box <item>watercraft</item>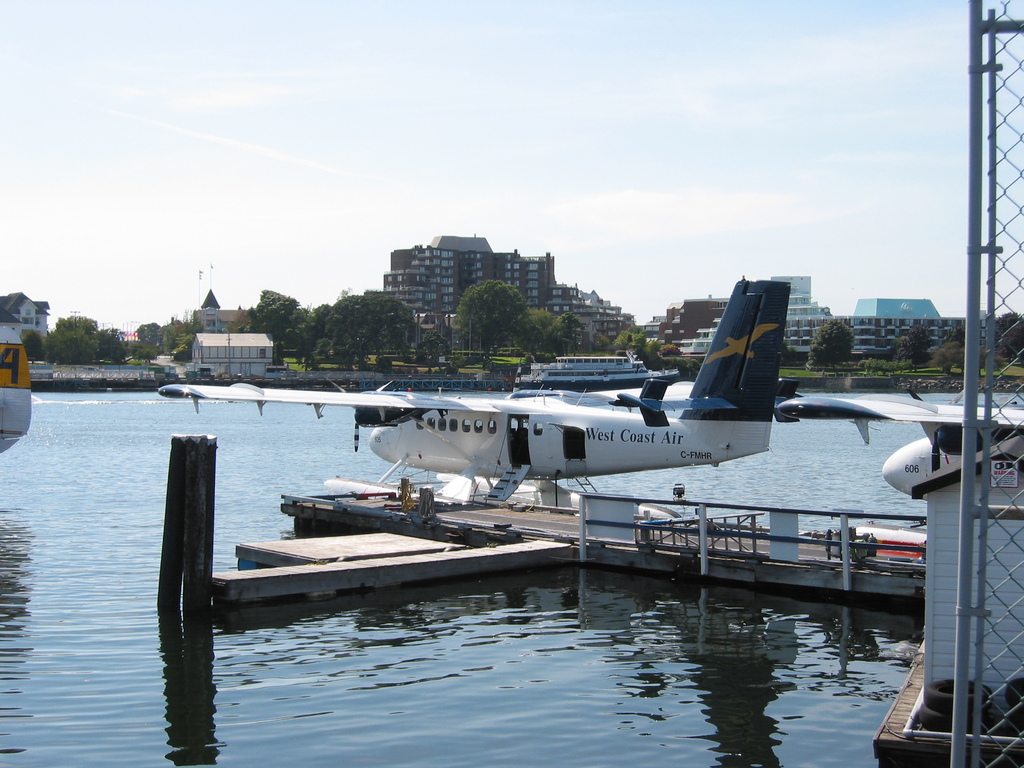
detection(531, 349, 683, 394)
